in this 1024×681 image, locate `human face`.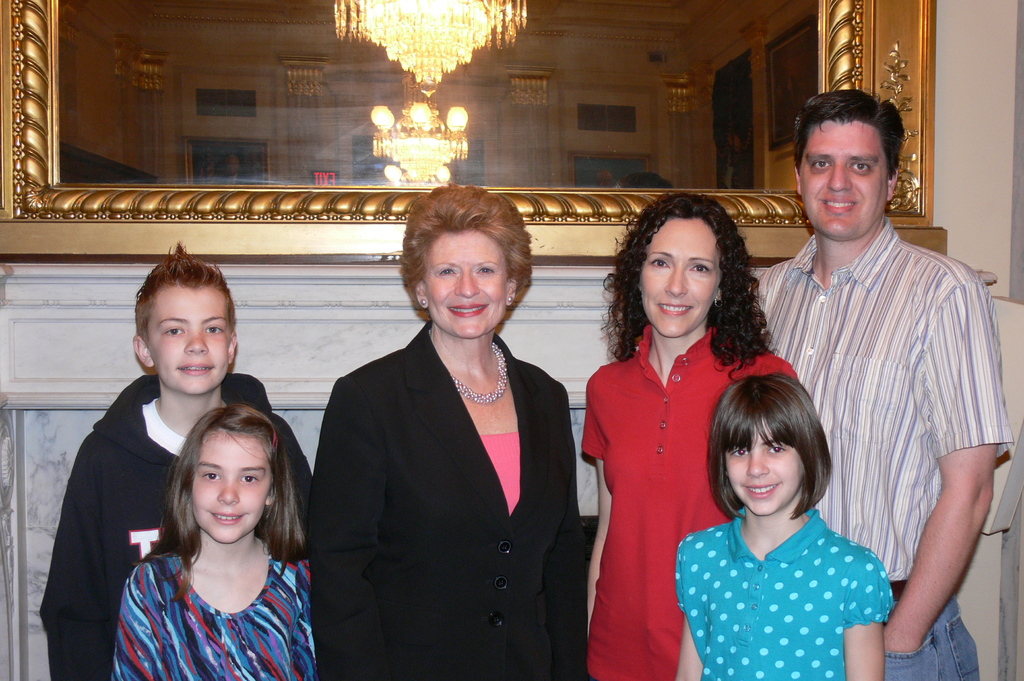
Bounding box: 191,433,273,543.
